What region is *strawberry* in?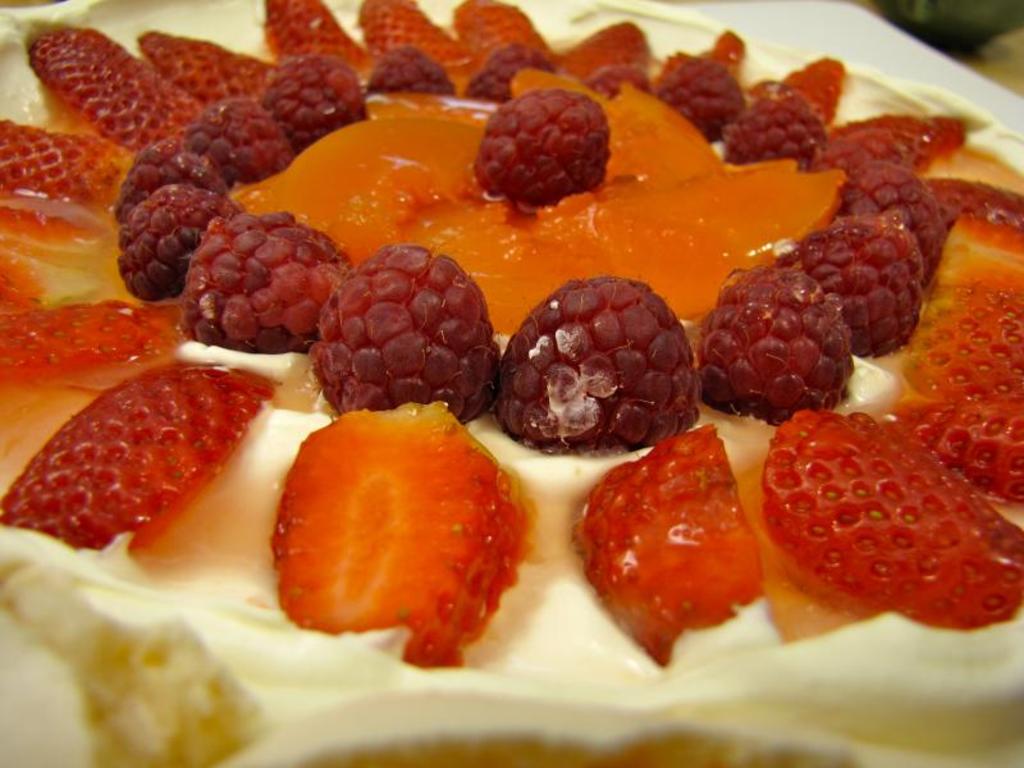
[x1=579, y1=412, x2=780, y2=662].
